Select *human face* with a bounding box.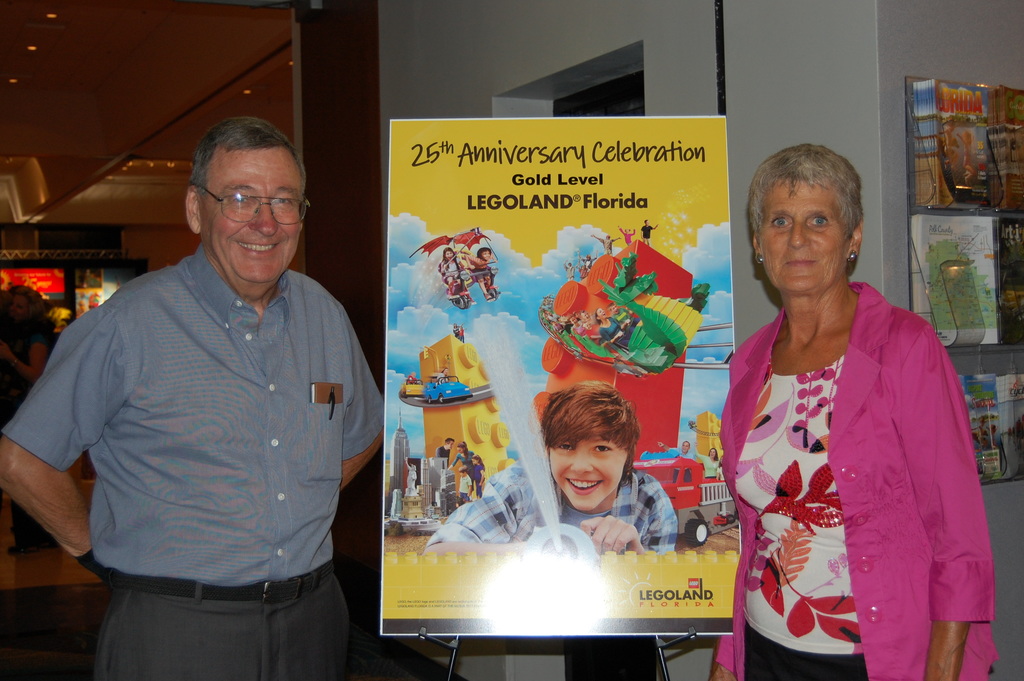
(x1=552, y1=434, x2=627, y2=513).
